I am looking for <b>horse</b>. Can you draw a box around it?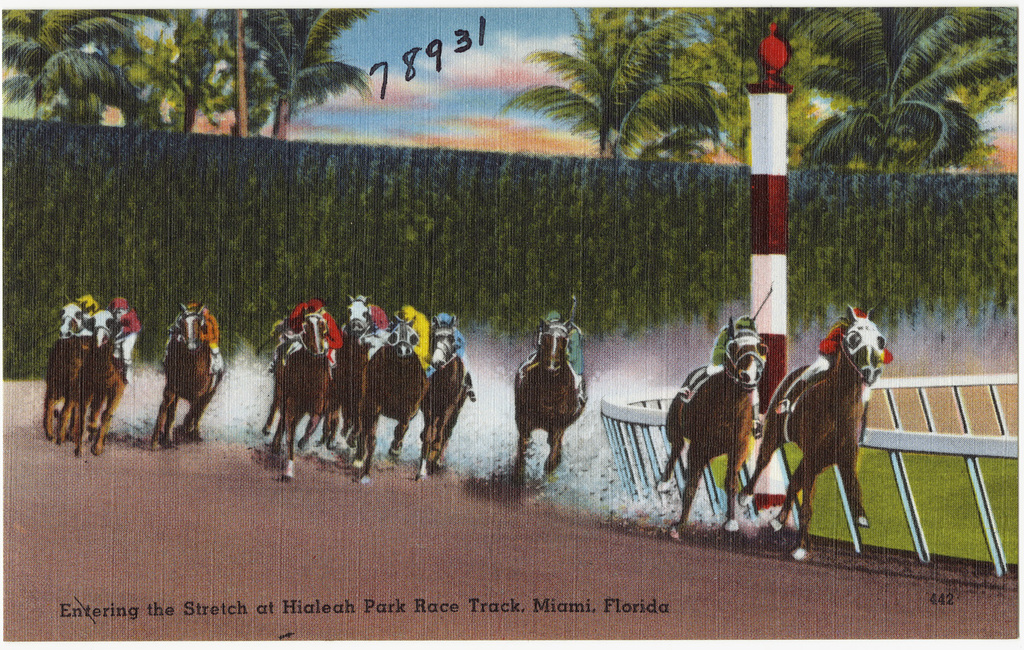
Sure, the bounding box is (x1=660, y1=315, x2=767, y2=541).
